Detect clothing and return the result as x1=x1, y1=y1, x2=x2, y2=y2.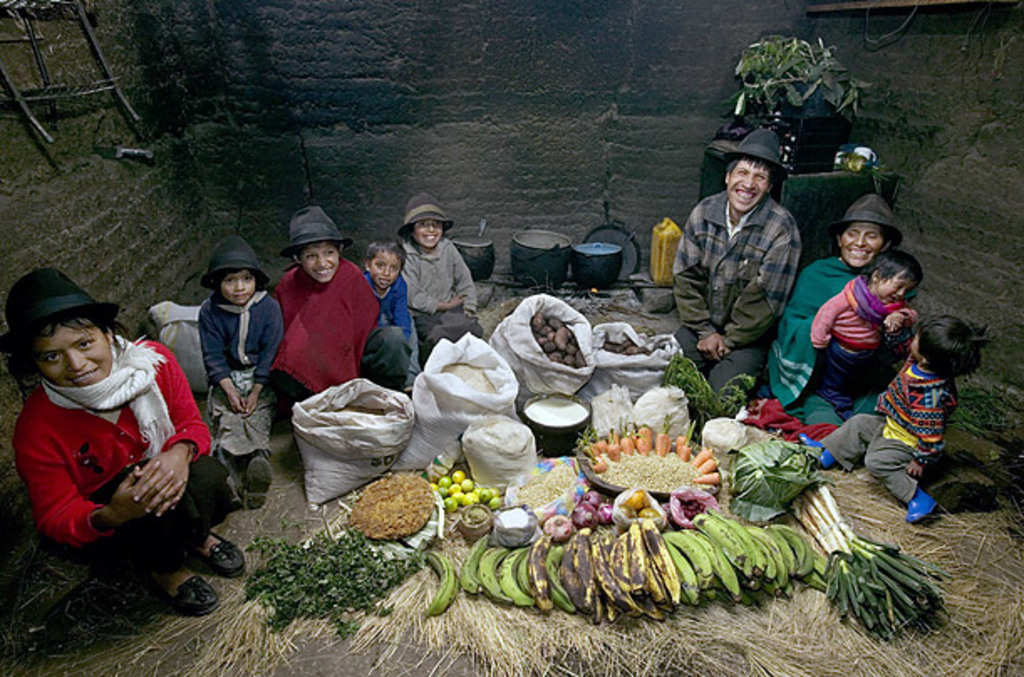
x1=369, y1=278, x2=441, y2=372.
